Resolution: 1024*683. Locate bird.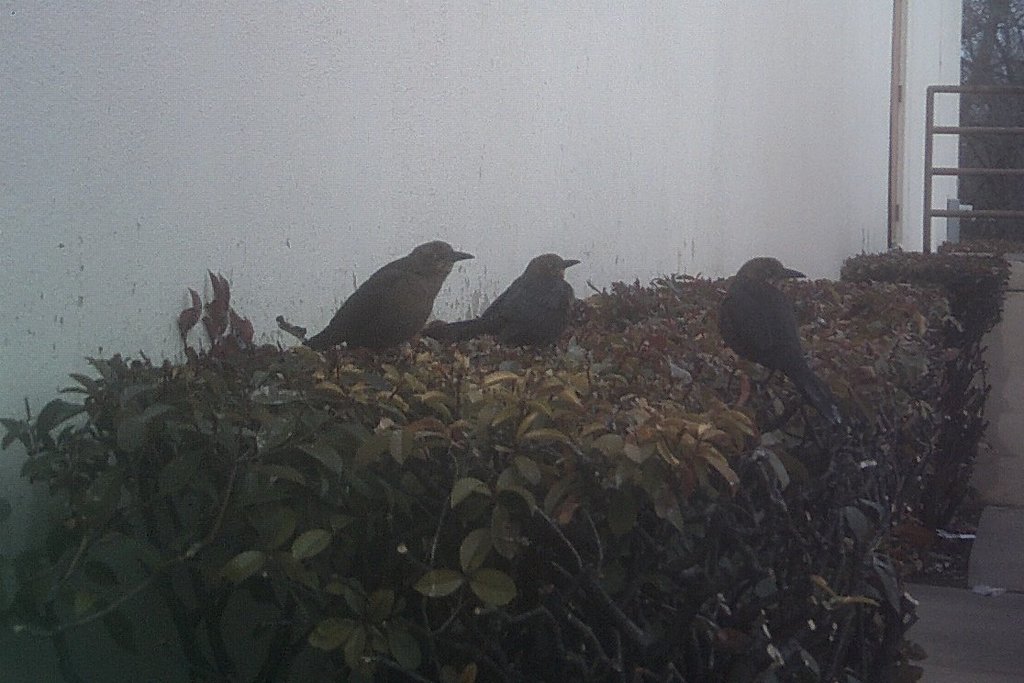
box(283, 234, 492, 363).
